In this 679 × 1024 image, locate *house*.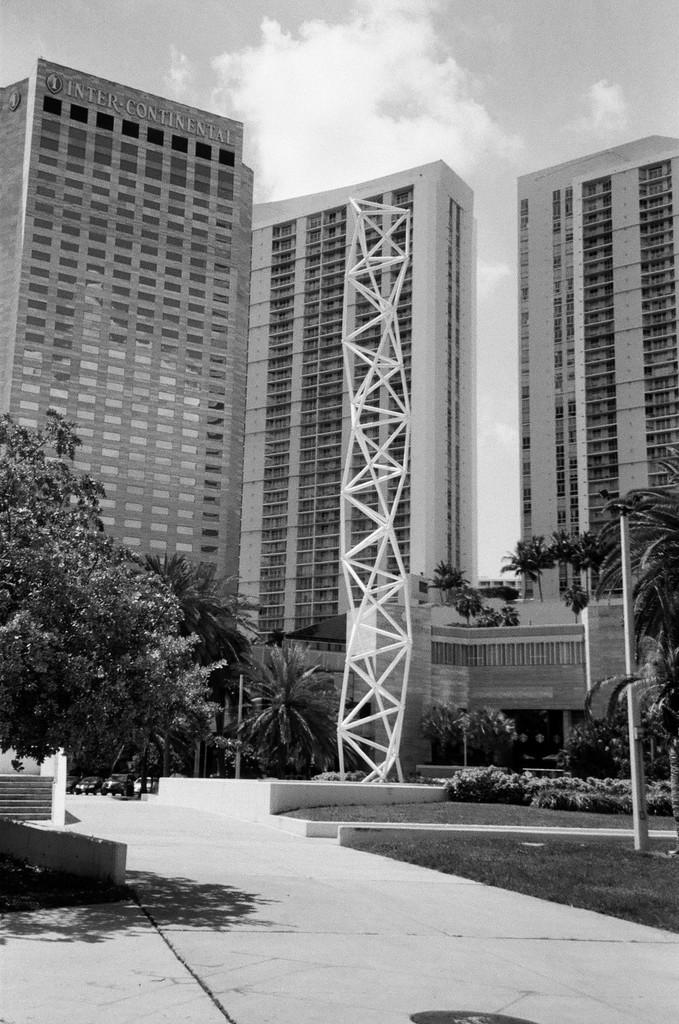
Bounding box: [x1=509, y1=136, x2=678, y2=596].
